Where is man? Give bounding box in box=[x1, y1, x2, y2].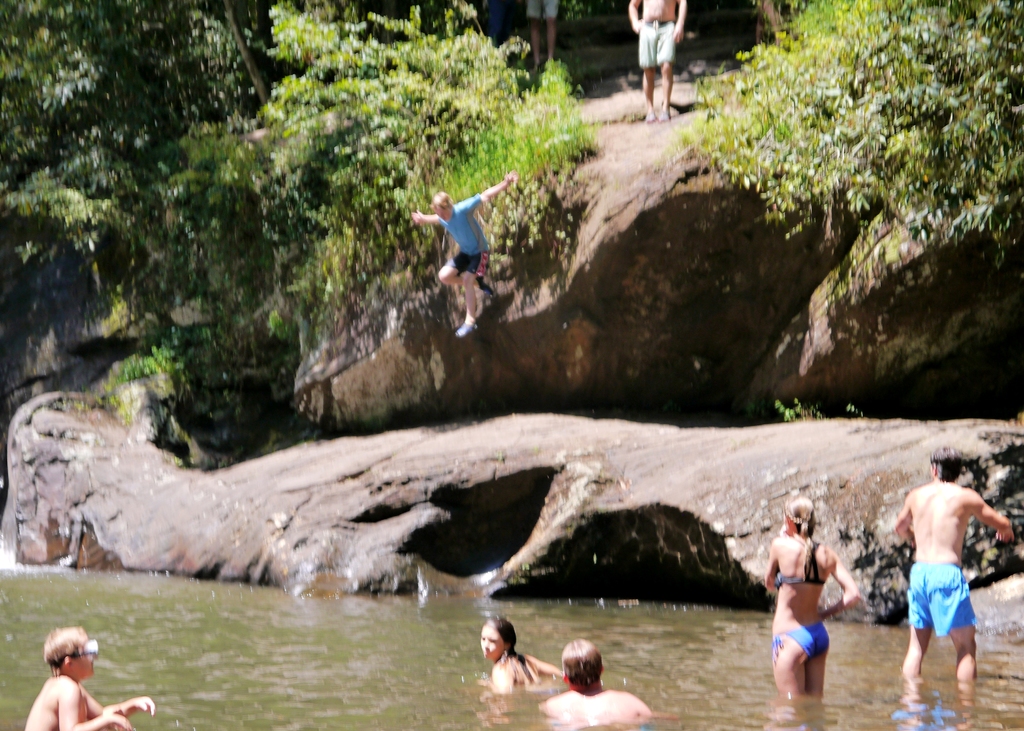
box=[410, 169, 520, 338].
